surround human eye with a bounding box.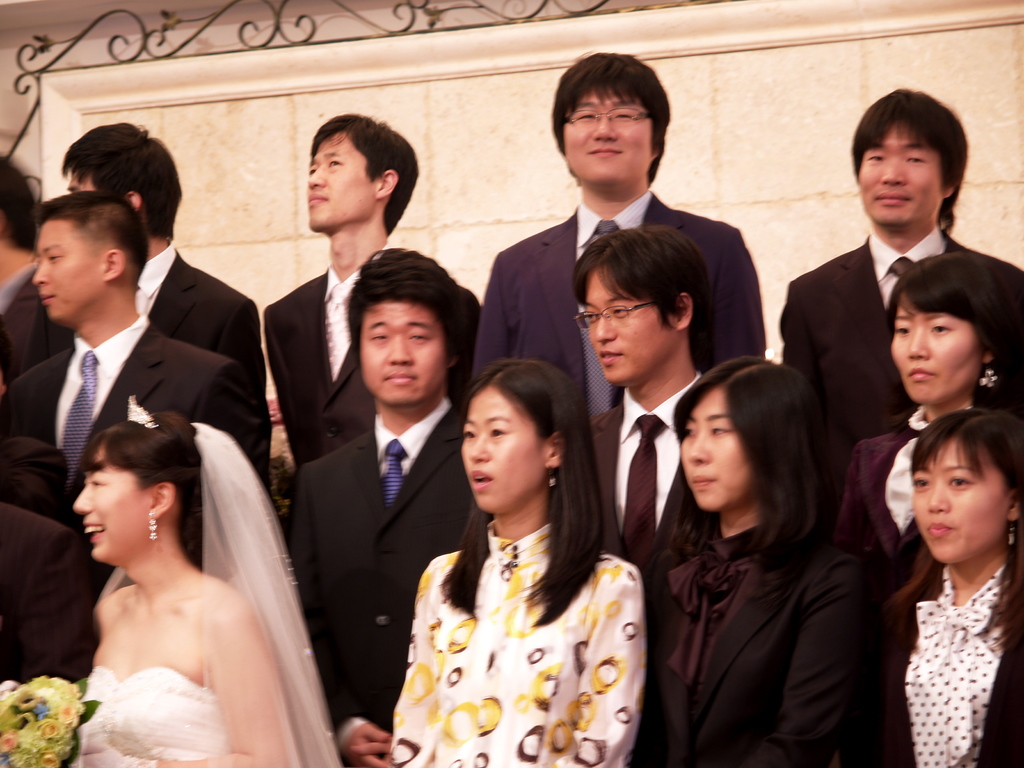
detection(927, 320, 953, 340).
